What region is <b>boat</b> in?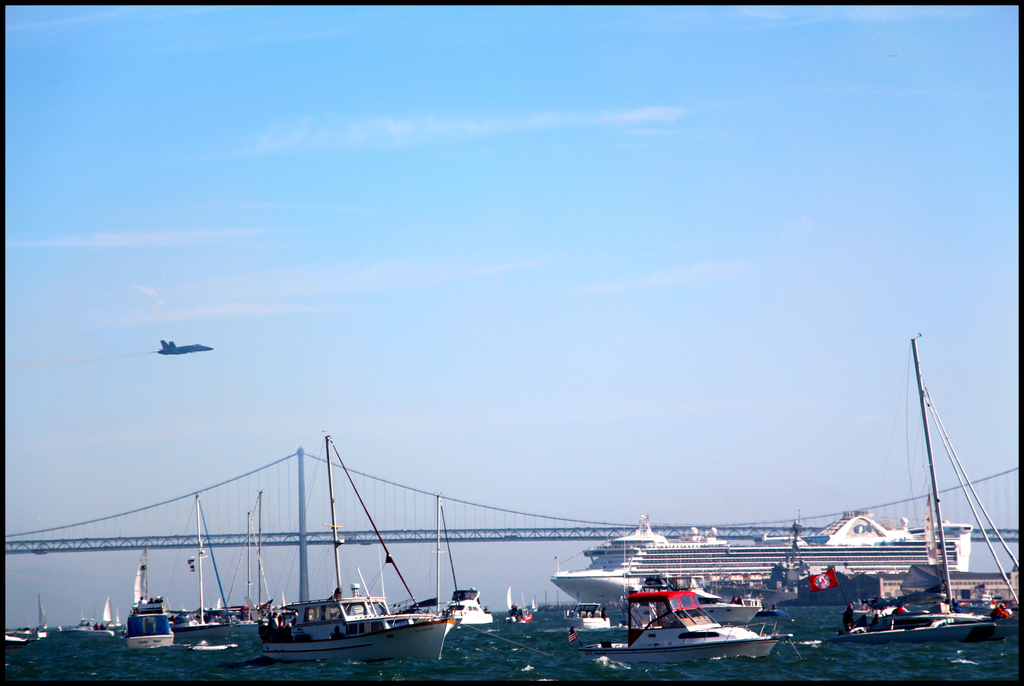
left=51, top=616, right=116, bottom=639.
